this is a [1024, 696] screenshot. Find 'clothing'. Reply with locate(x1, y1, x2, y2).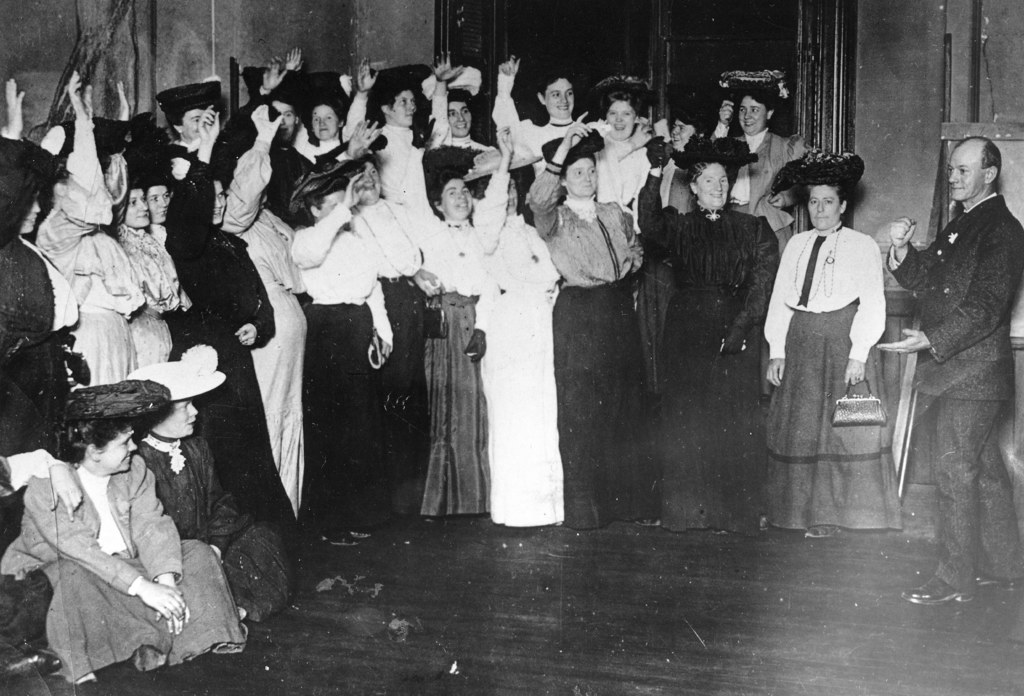
locate(634, 167, 769, 541).
